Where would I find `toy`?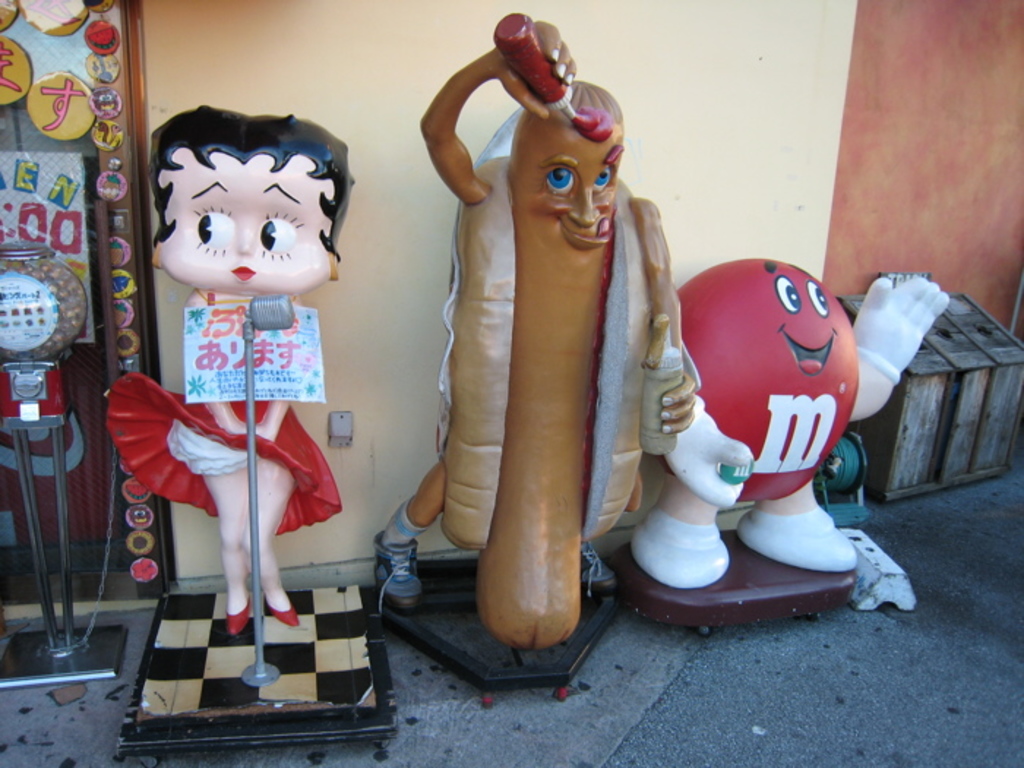
At l=105, t=105, r=370, b=670.
